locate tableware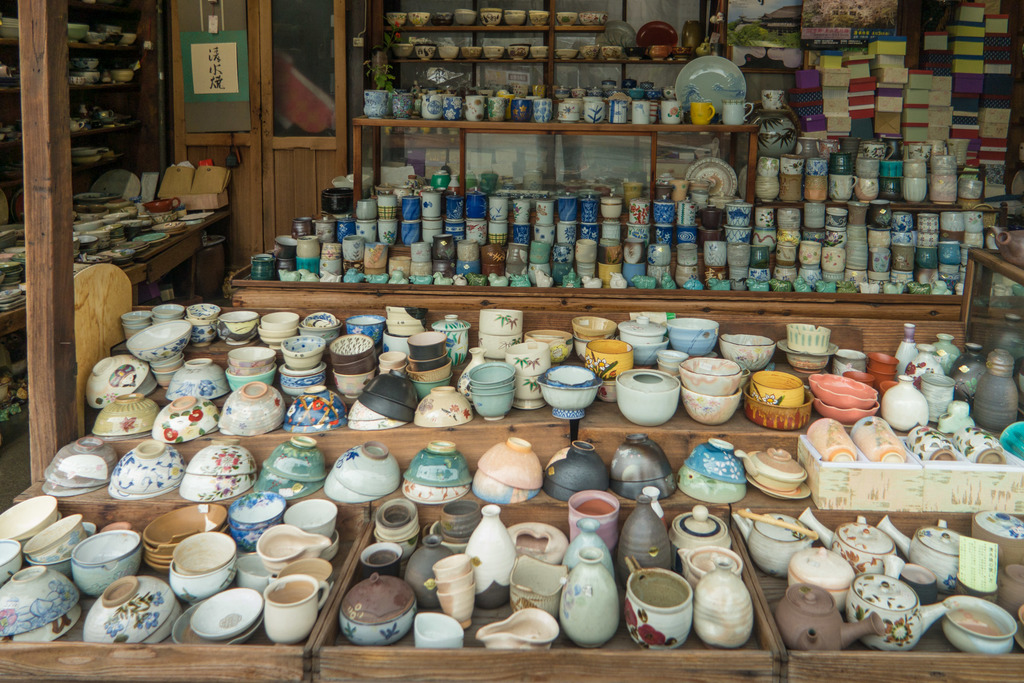
{"x1": 21, "y1": 511, "x2": 84, "y2": 564}
